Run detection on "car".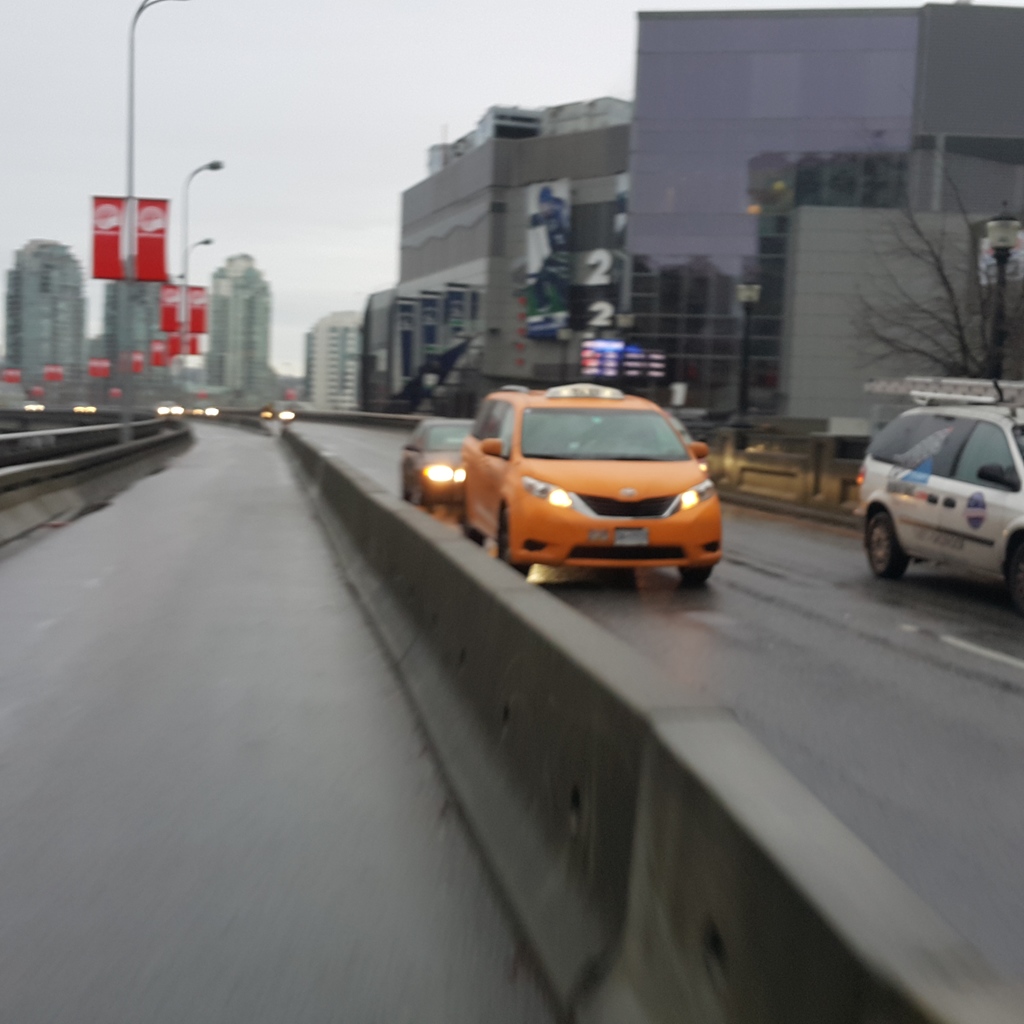
Result: 458, 382, 730, 599.
